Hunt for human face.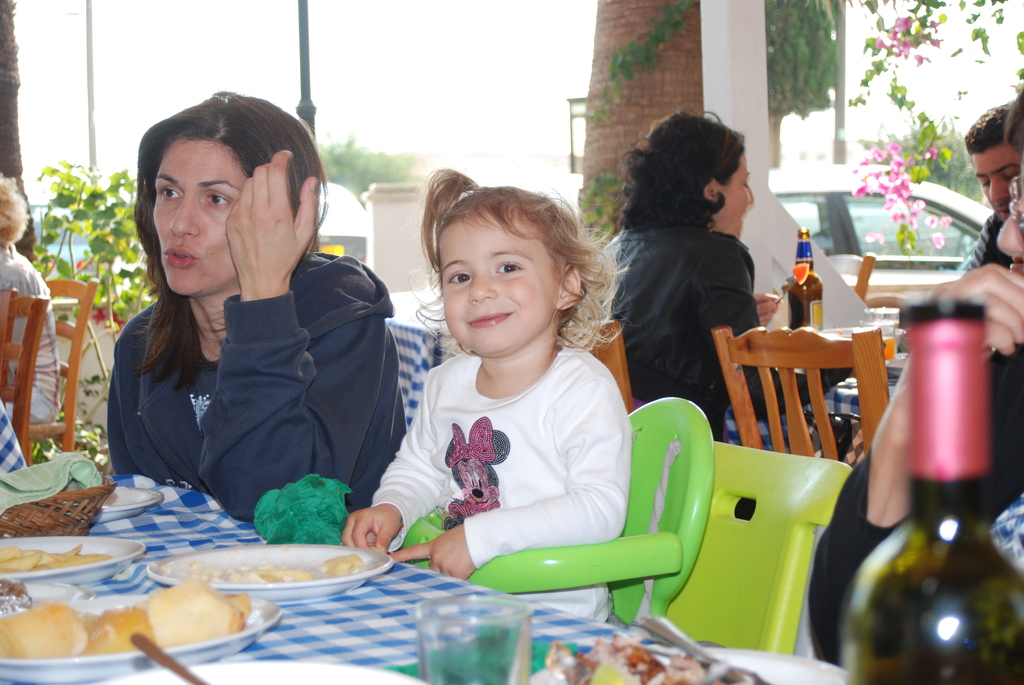
Hunted down at region(444, 218, 552, 353).
